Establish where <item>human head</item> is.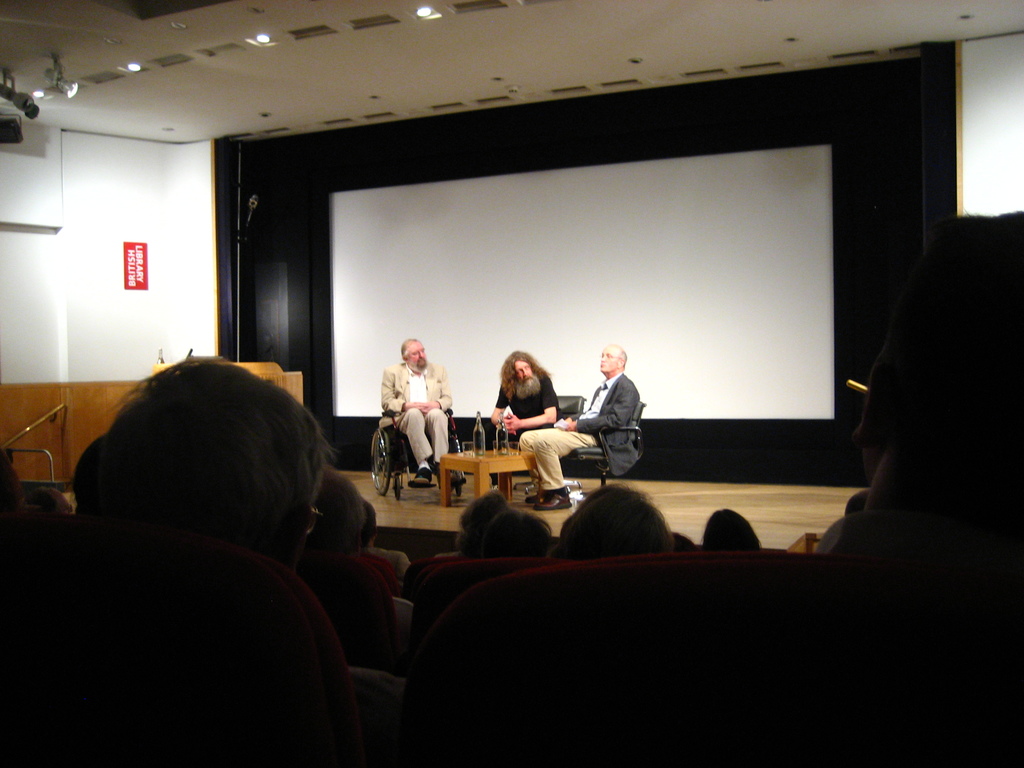
Established at <region>500, 352, 541, 392</region>.
